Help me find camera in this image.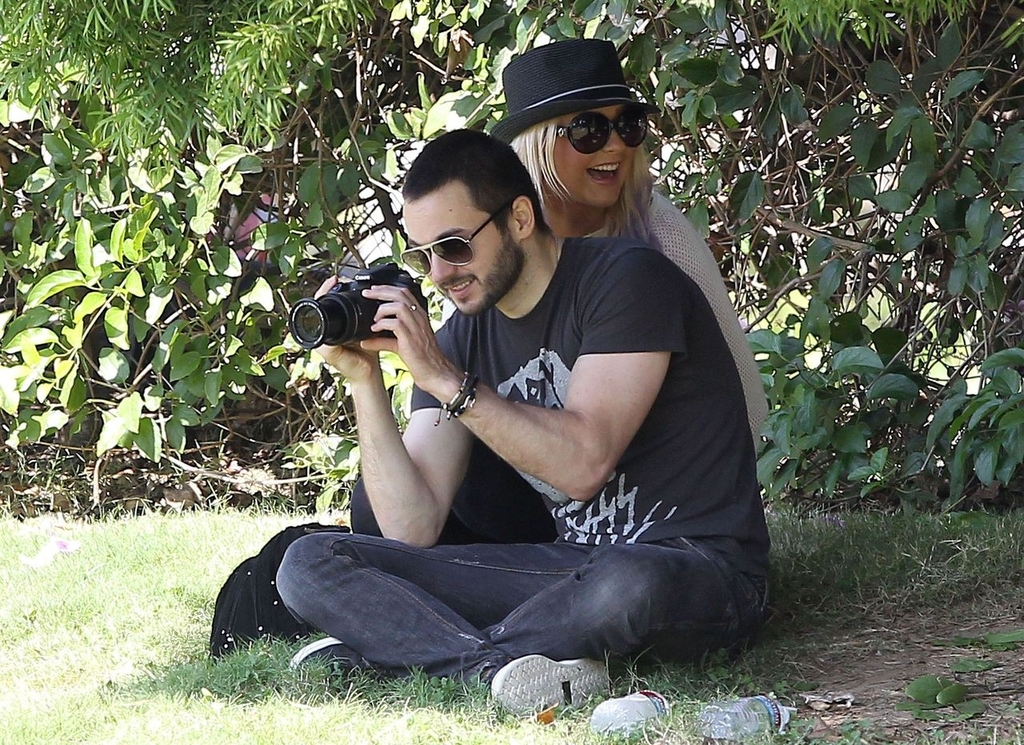
Found it: 286/260/441/351.
